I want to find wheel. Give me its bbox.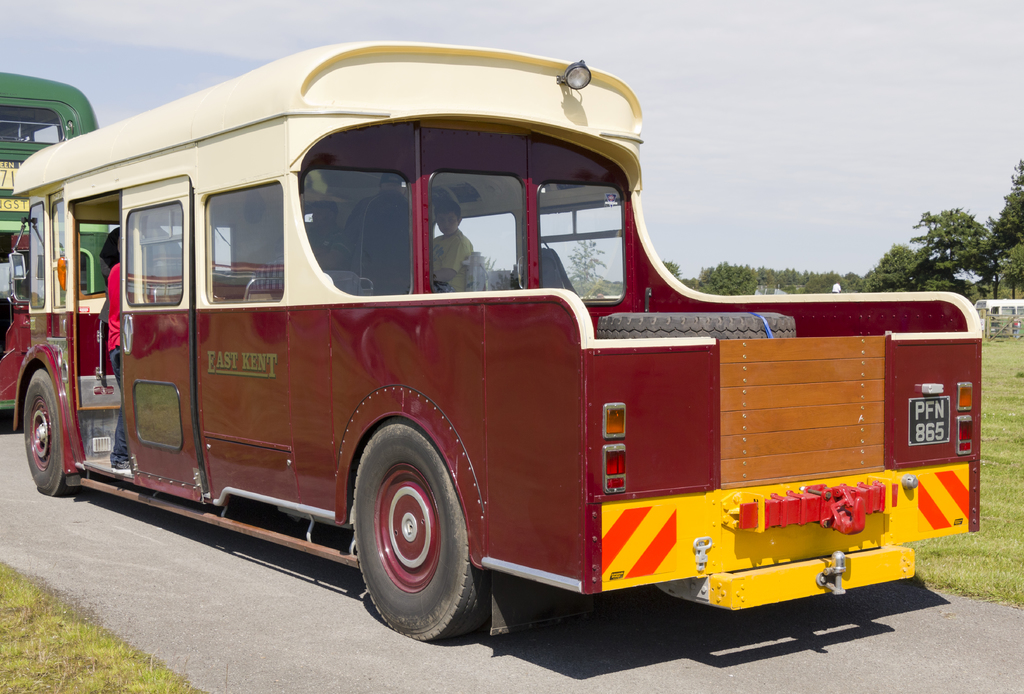
<bbox>350, 415, 493, 639</bbox>.
